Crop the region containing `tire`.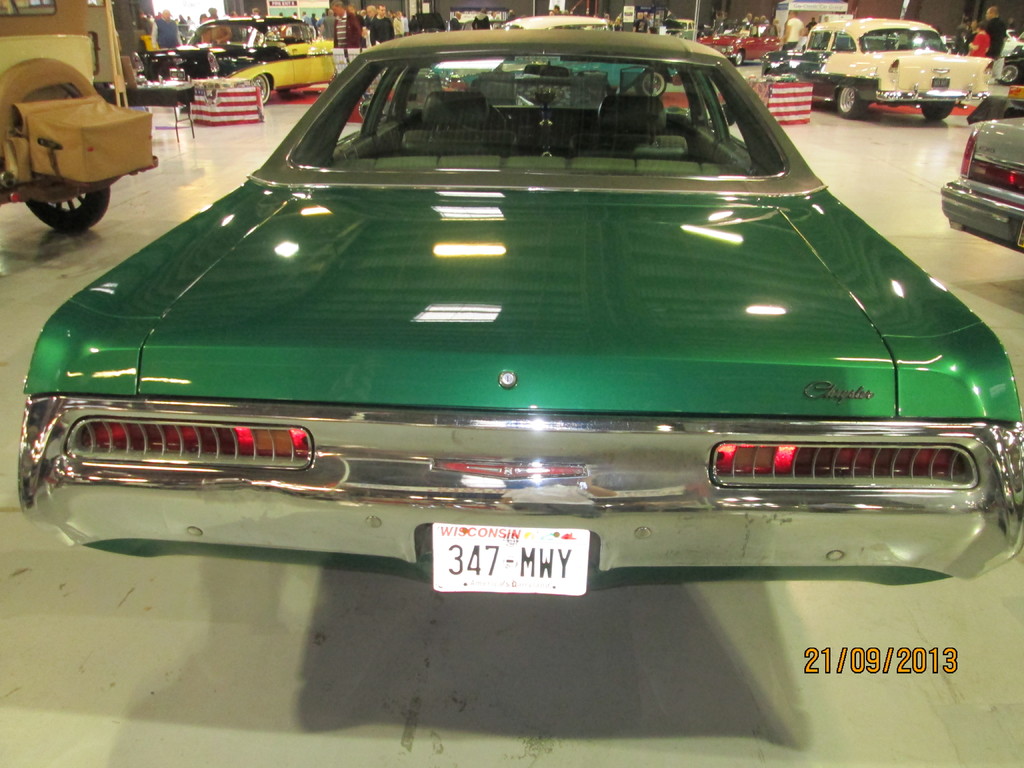
Crop region: (left=731, top=48, right=746, bottom=67).
